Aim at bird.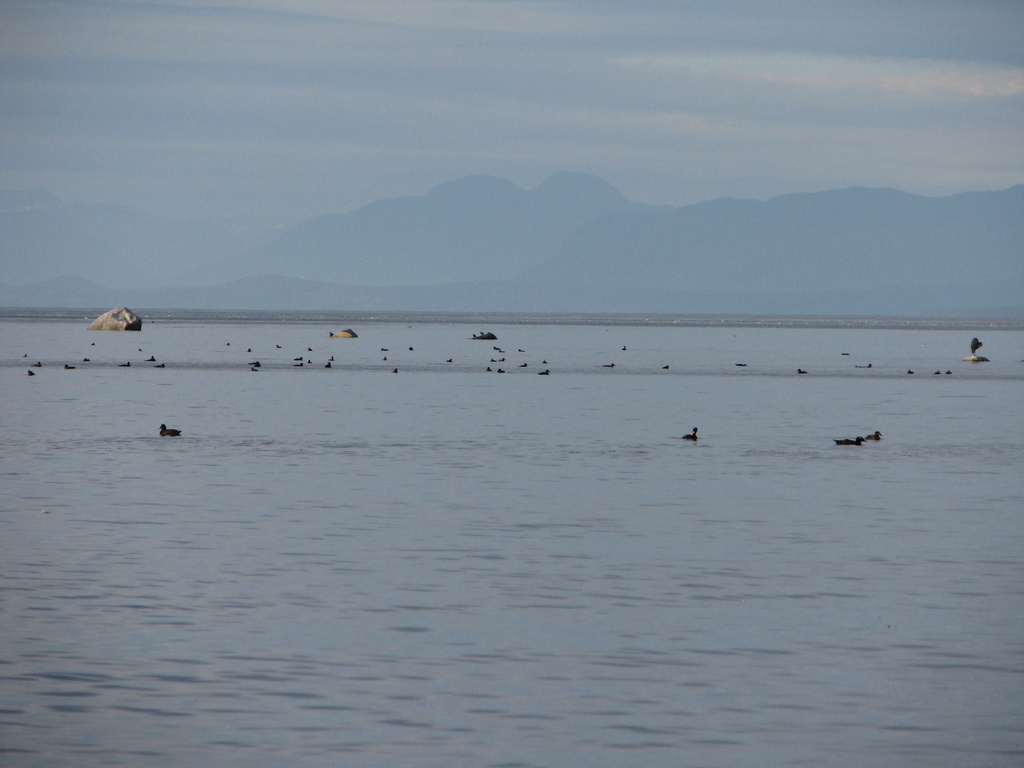
Aimed at bbox=(223, 341, 231, 346).
